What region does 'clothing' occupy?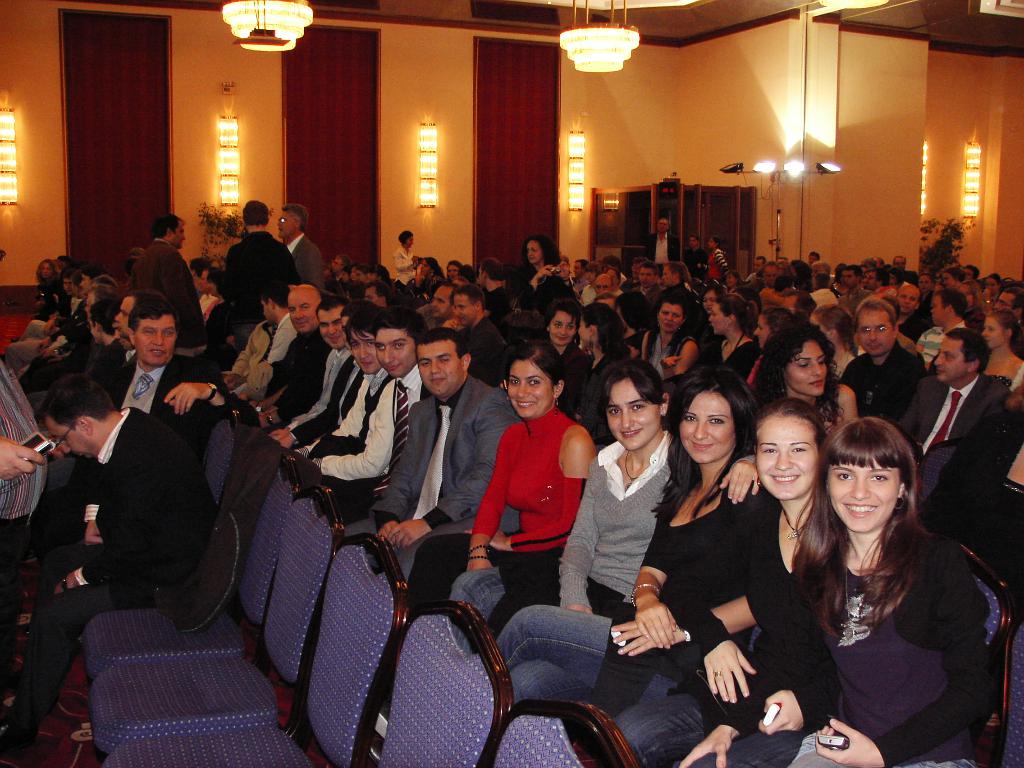
l=759, t=286, r=785, b=311.
